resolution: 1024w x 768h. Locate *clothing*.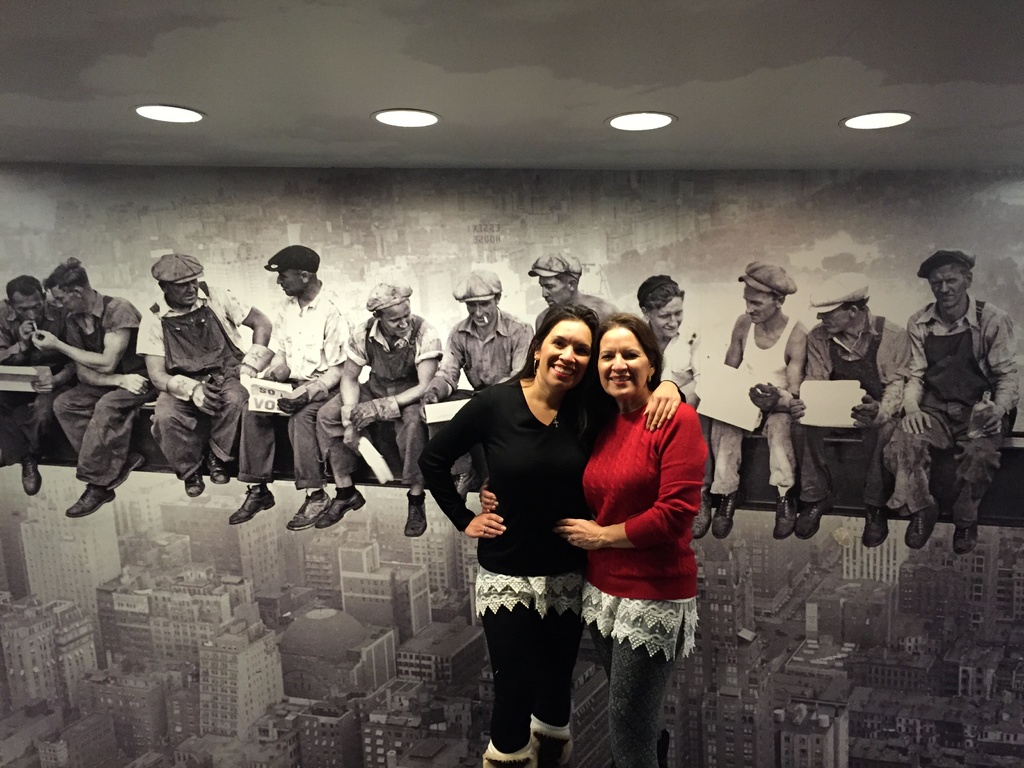
54 284 131 484.
